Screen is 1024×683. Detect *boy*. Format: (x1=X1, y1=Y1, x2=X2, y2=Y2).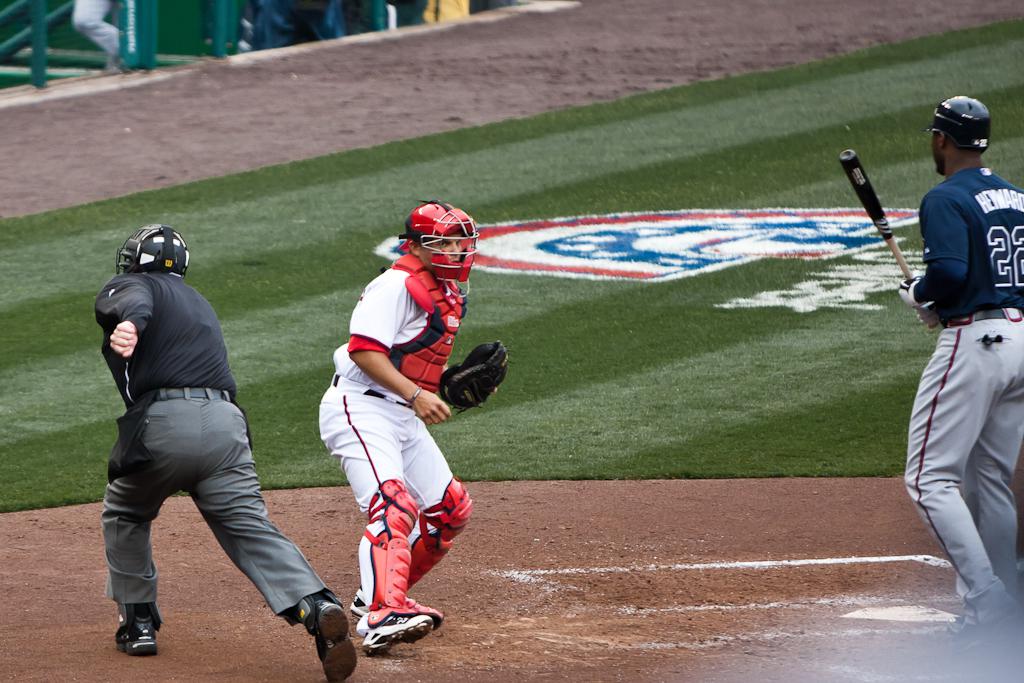
(x1=898, y1=94, x2=1023, y2=649).
